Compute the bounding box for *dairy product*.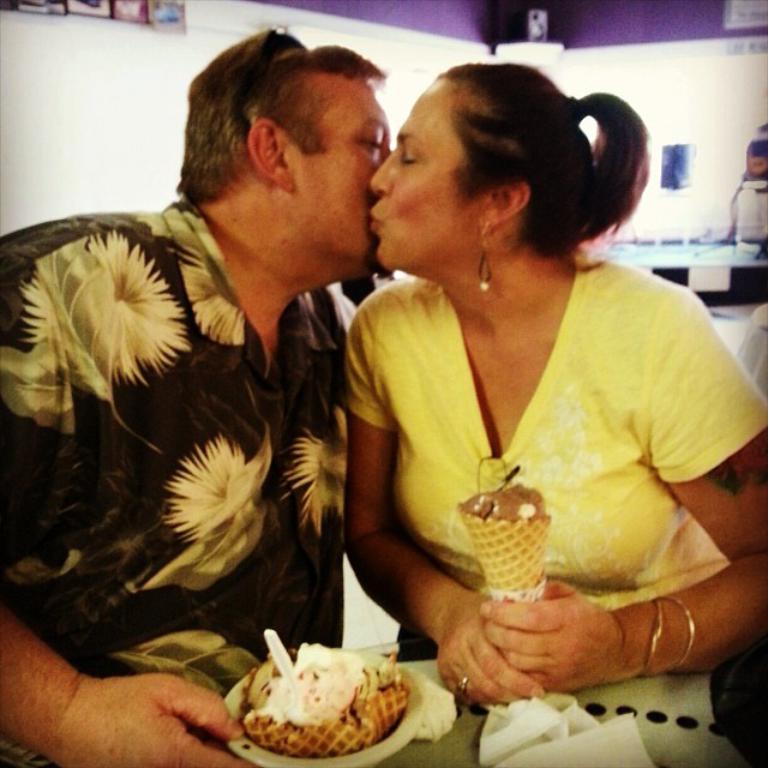
461,484,550,600.
